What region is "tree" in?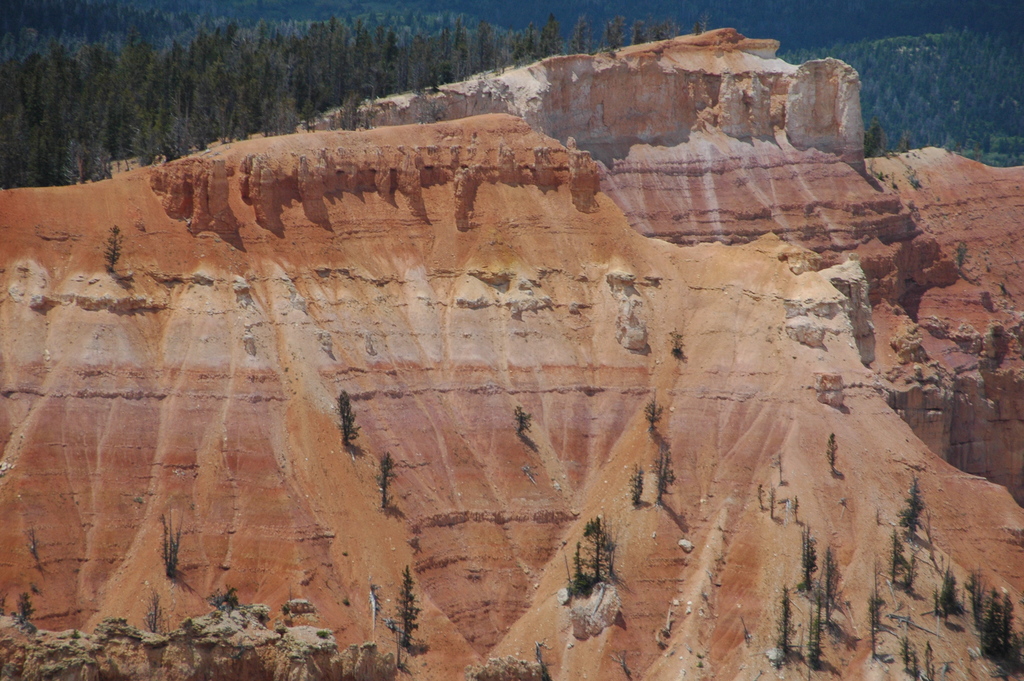
929/565/963/619.
